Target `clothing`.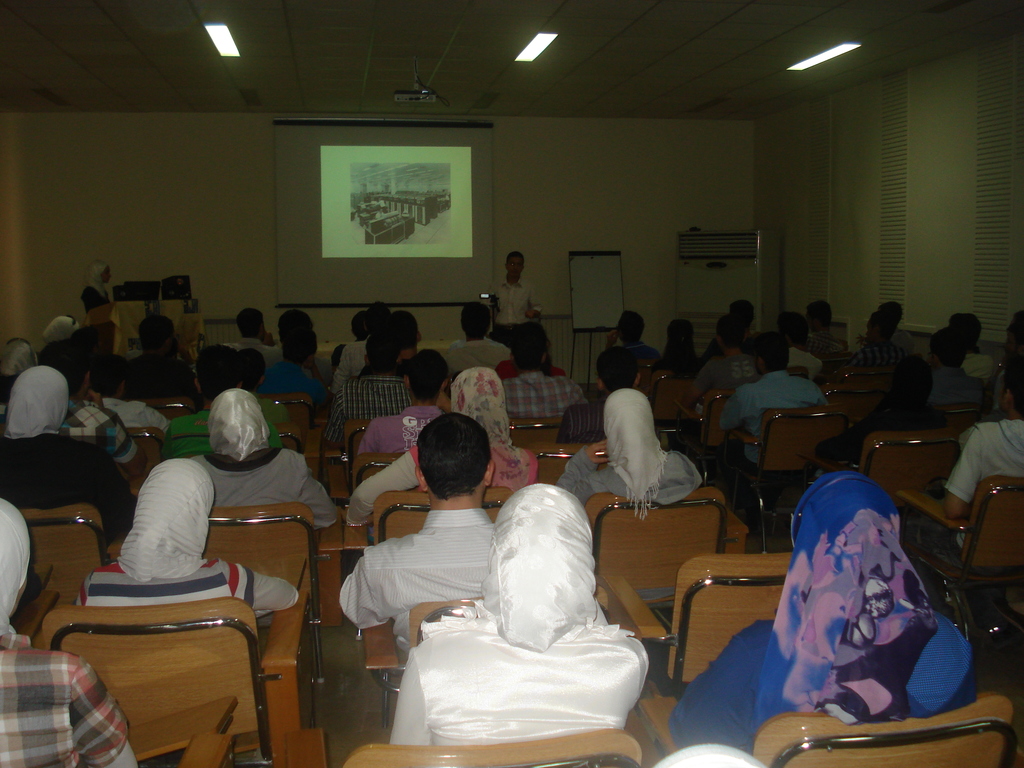
Target region: BBox(714, 371, 833, 476).
